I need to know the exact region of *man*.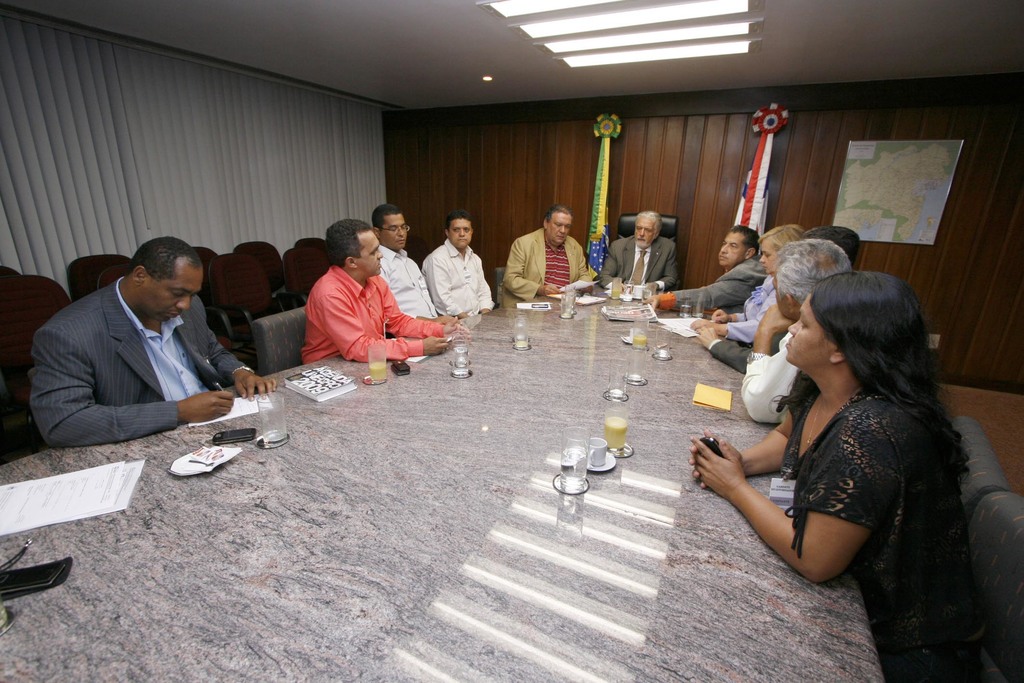
Region: 296 216 477 371.
